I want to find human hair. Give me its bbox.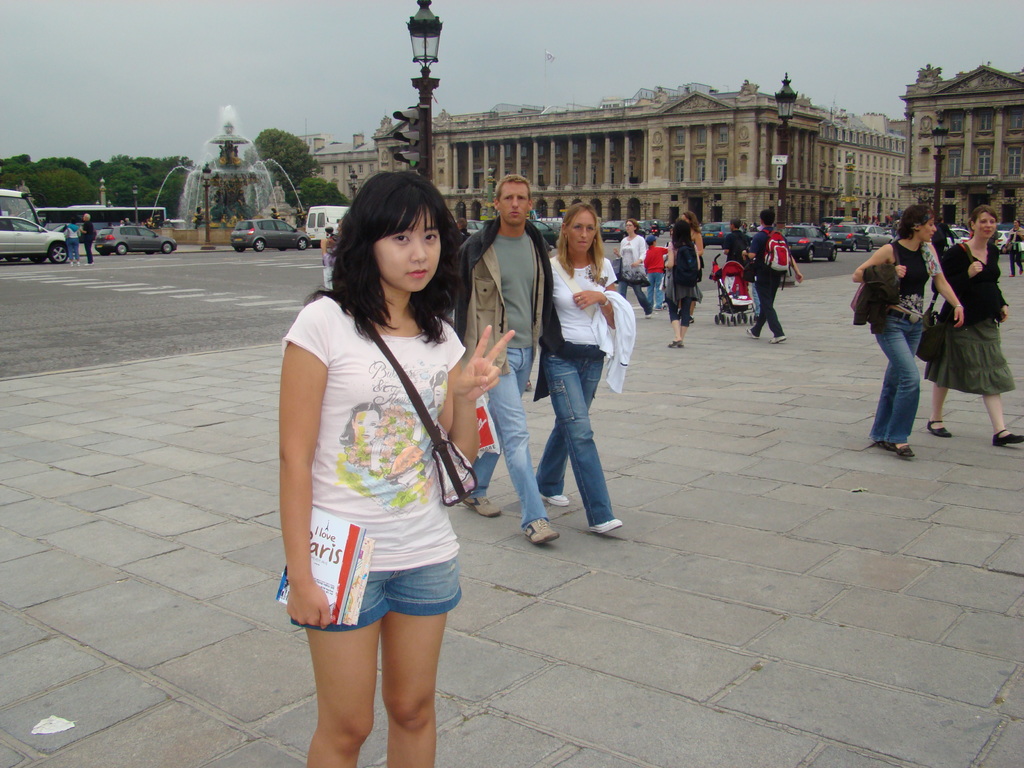
x1=730 y1=216 x2=742 y2=229.
